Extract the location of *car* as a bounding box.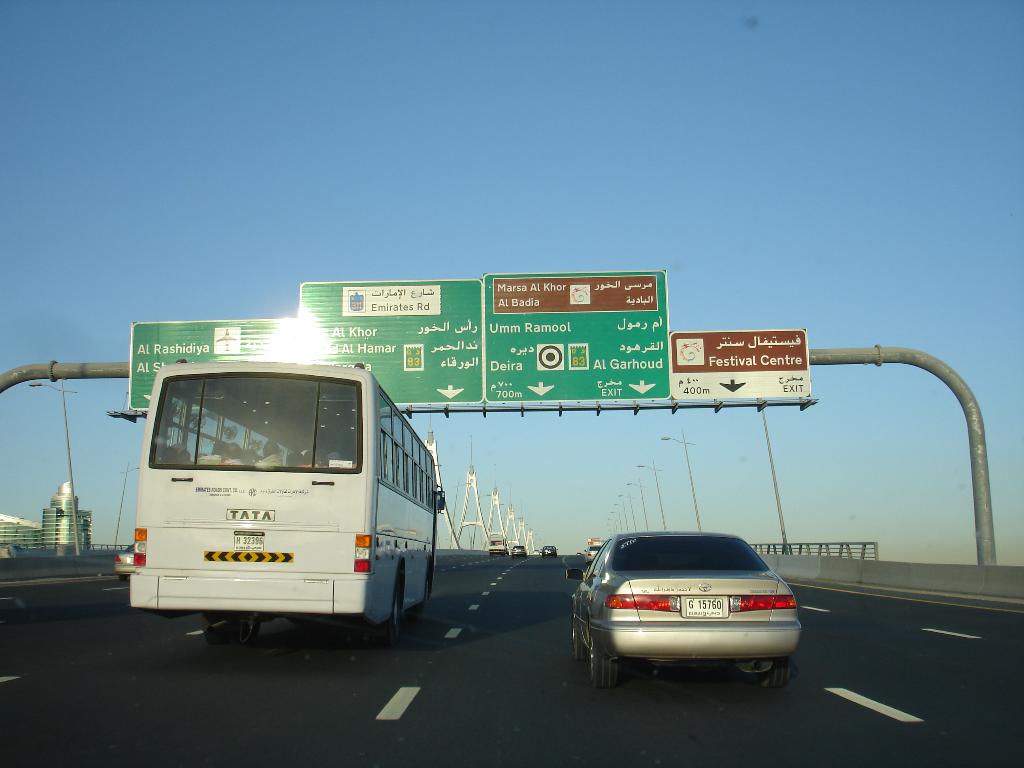
bbox=[540, 548, 557, 557].
